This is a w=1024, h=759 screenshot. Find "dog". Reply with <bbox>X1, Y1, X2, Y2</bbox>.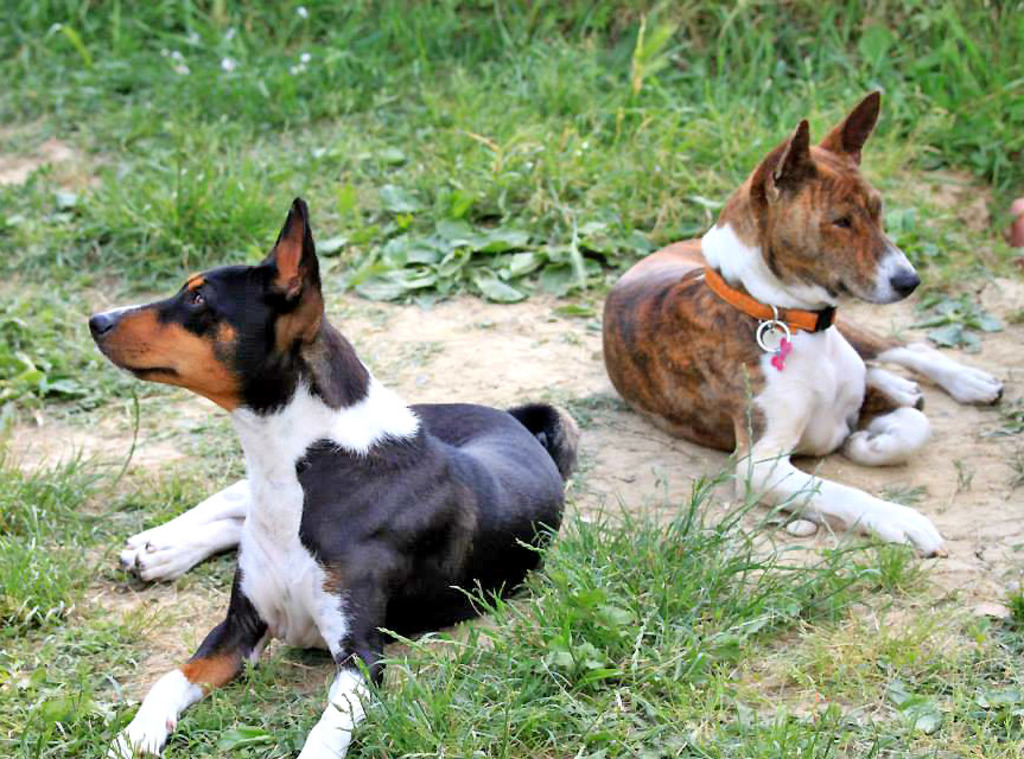
<bbox>90, 196, 579, 758</bbox>.
